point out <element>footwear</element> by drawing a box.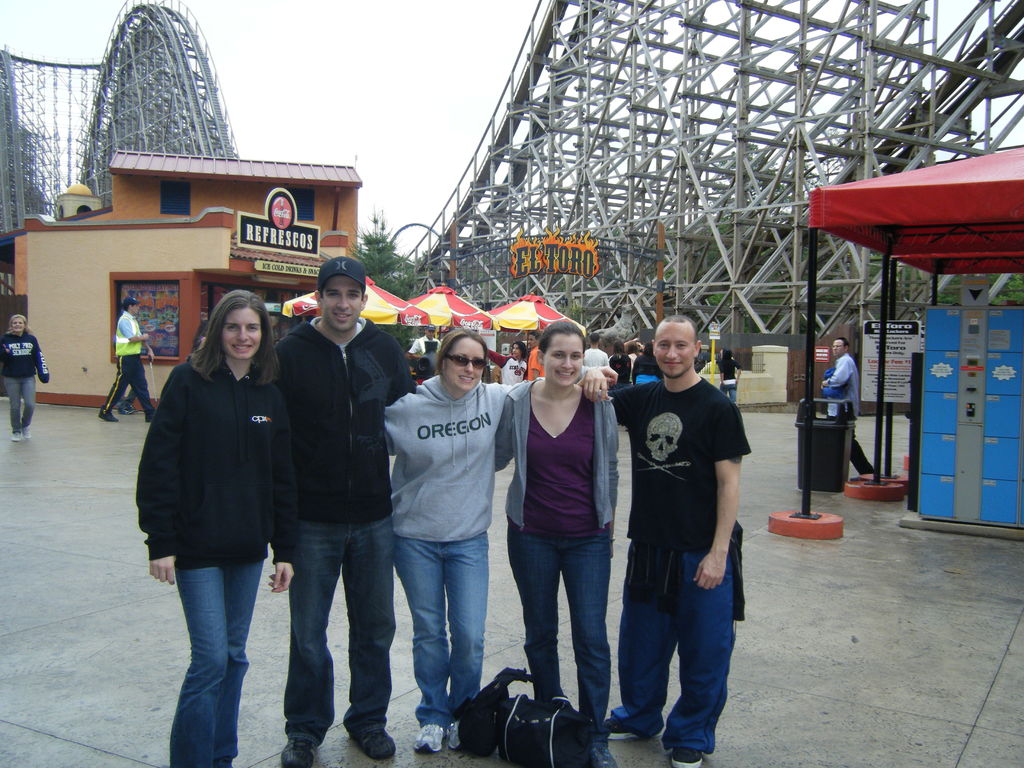
[left=587, top=743, right=619, bottom=767].
